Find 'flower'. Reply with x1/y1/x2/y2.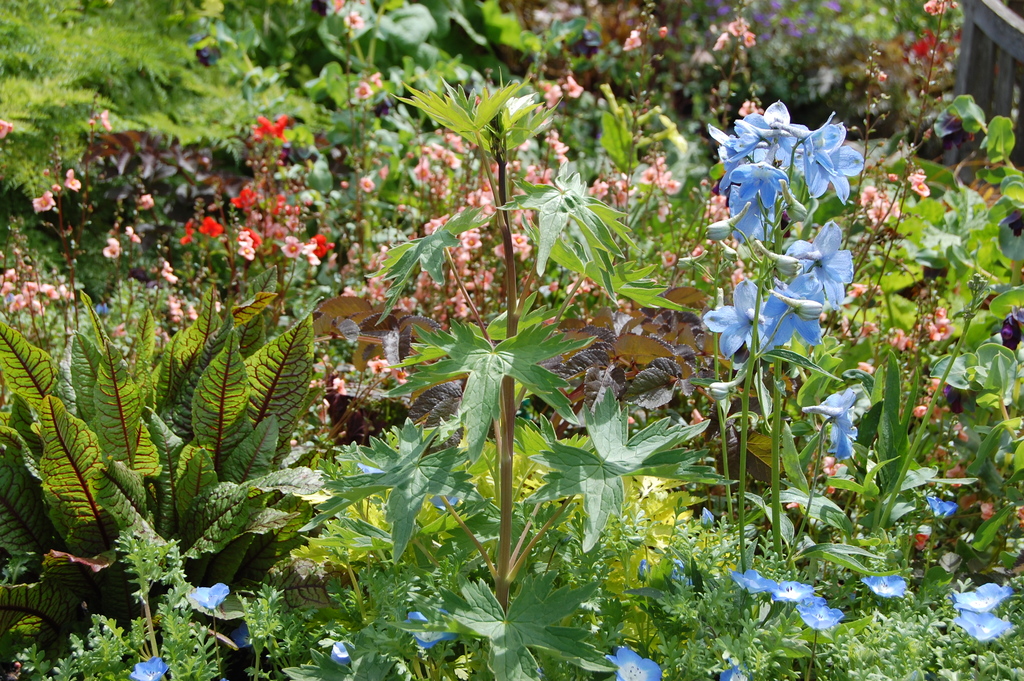
797/600/845/633.
